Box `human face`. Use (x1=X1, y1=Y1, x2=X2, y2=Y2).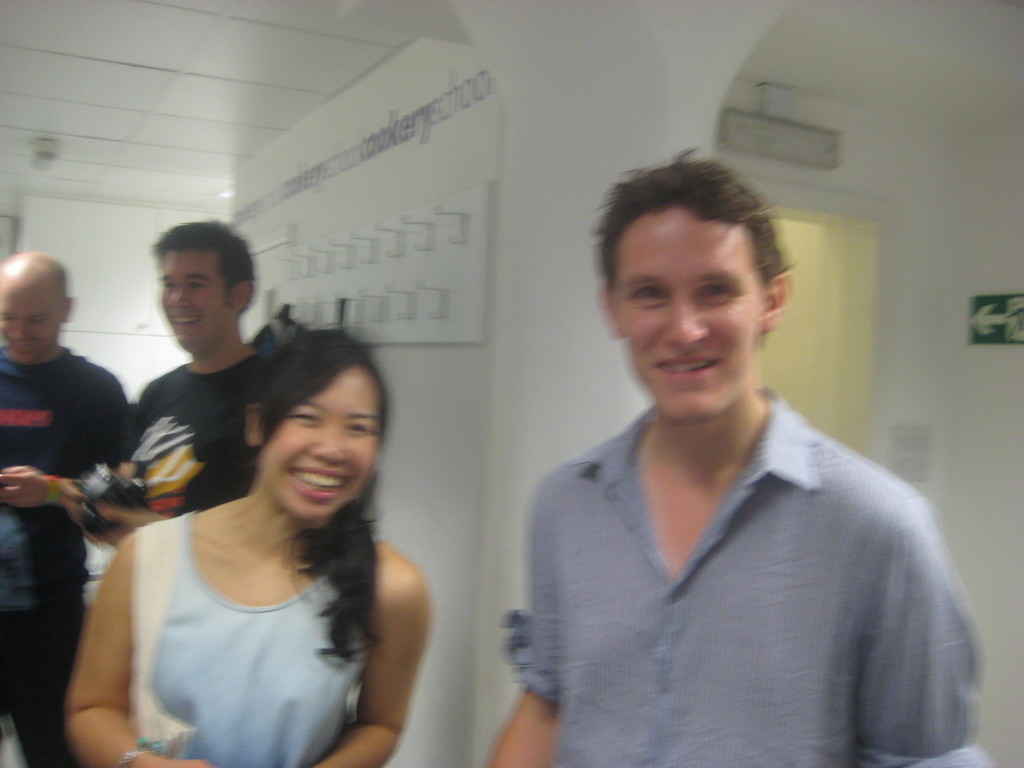
(x1=257, y1=368, x2=372, y2=515).
